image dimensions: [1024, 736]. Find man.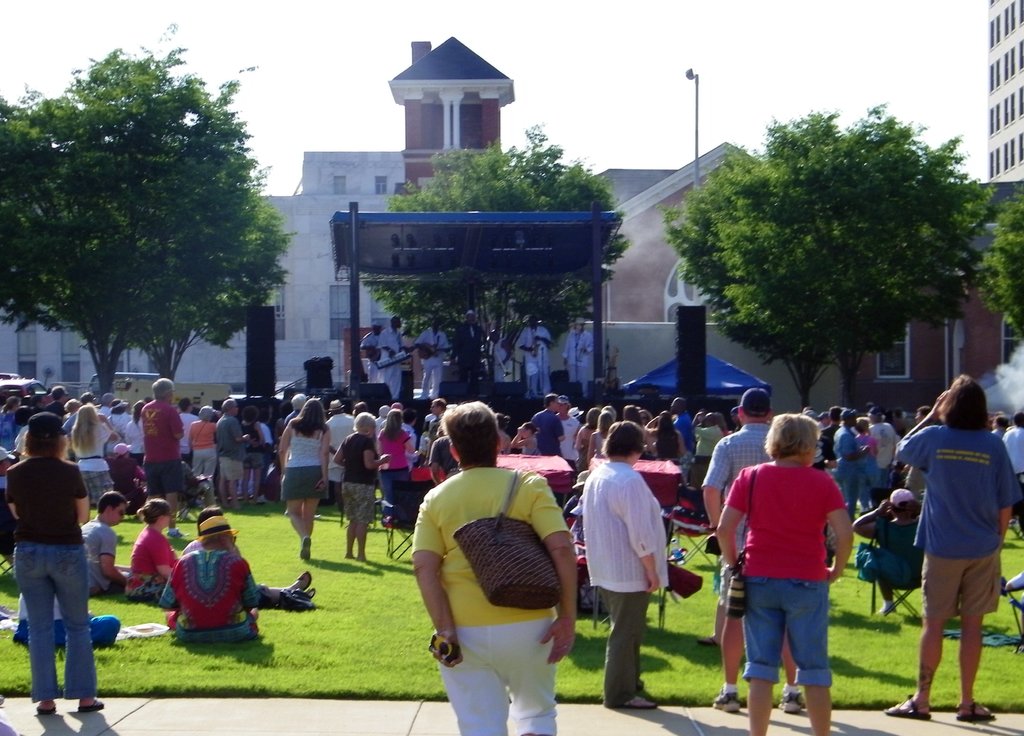
l=153, t=518, r=270, b=650.
